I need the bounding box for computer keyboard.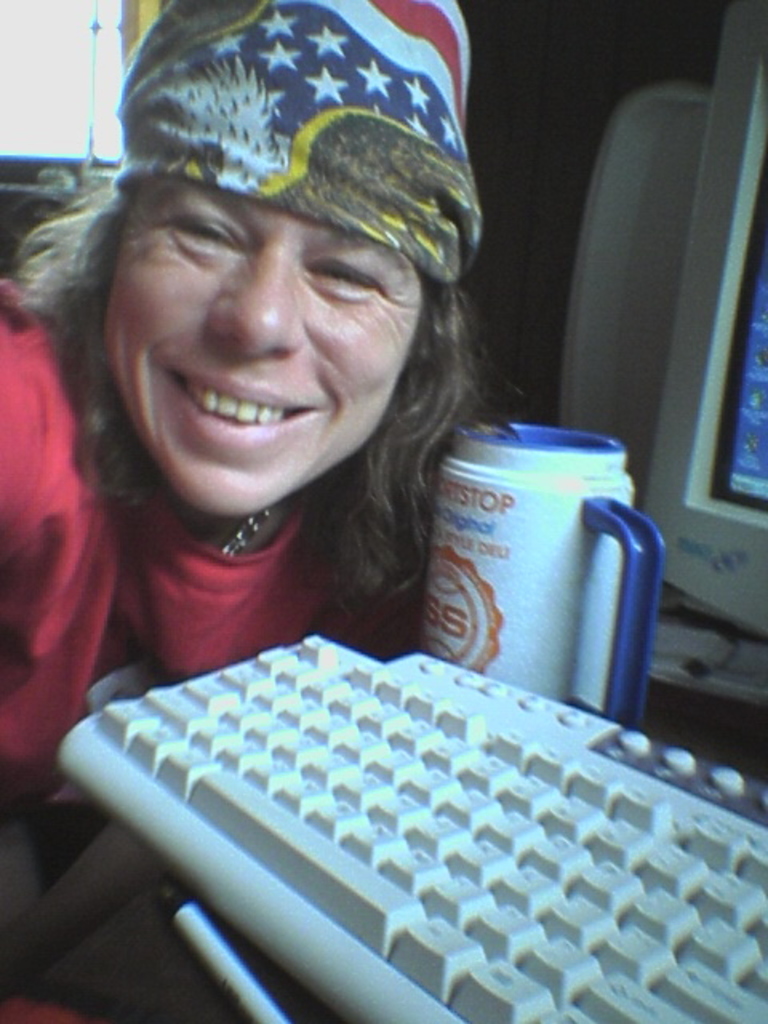
Here it is: <region>50, 629, 766, 1022</region>.
